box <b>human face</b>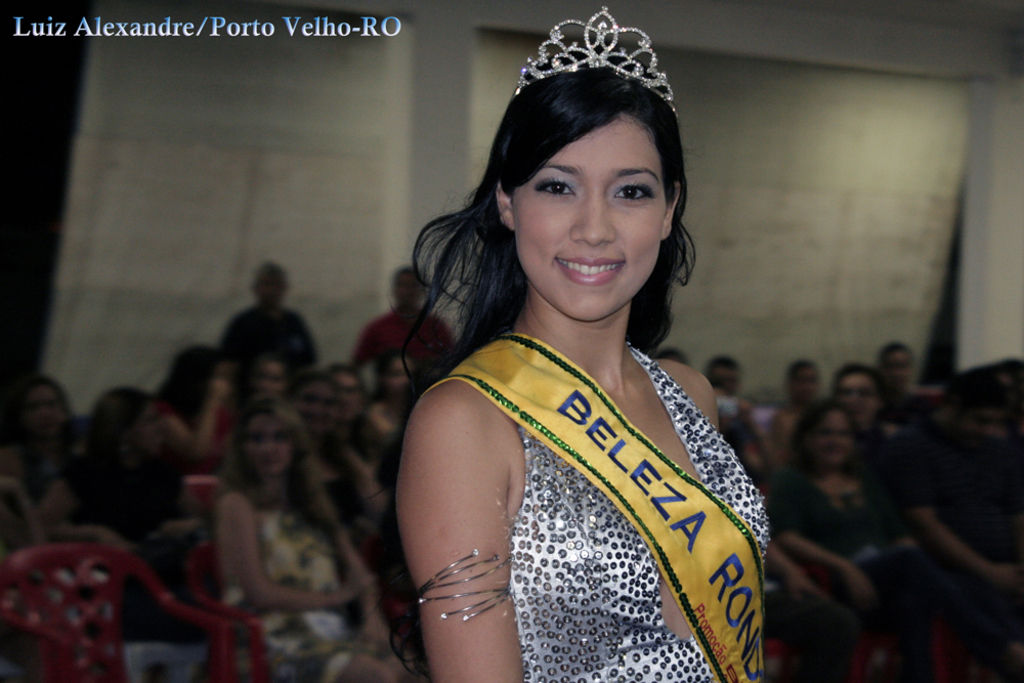
bbox(842, 376, 877, 416)
